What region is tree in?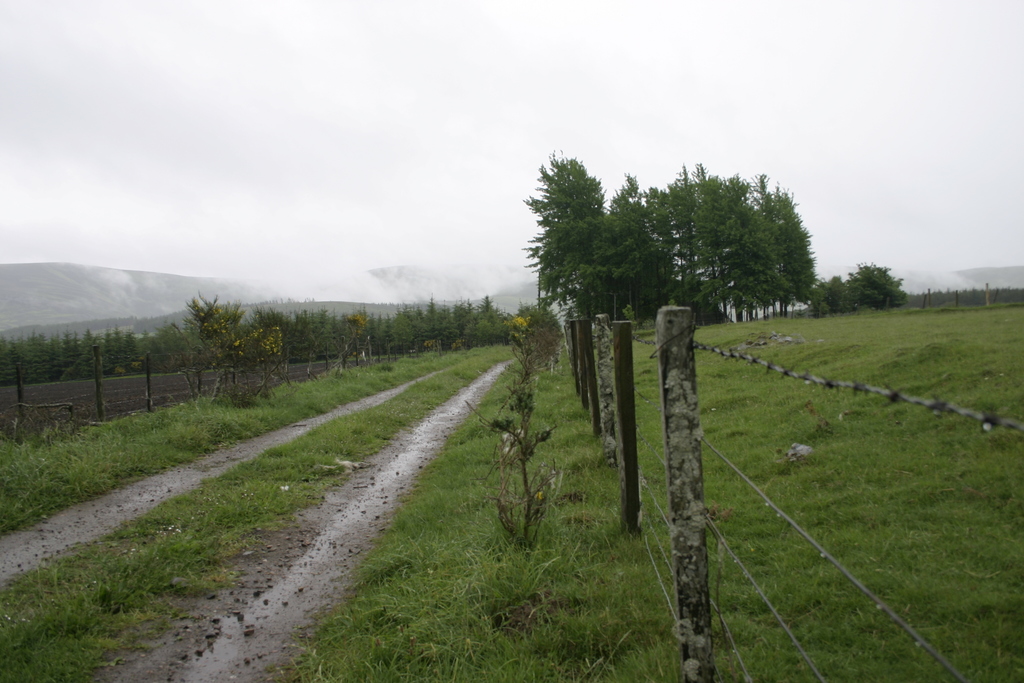
<bbox>508, 303, 566, 343</bbox>.
